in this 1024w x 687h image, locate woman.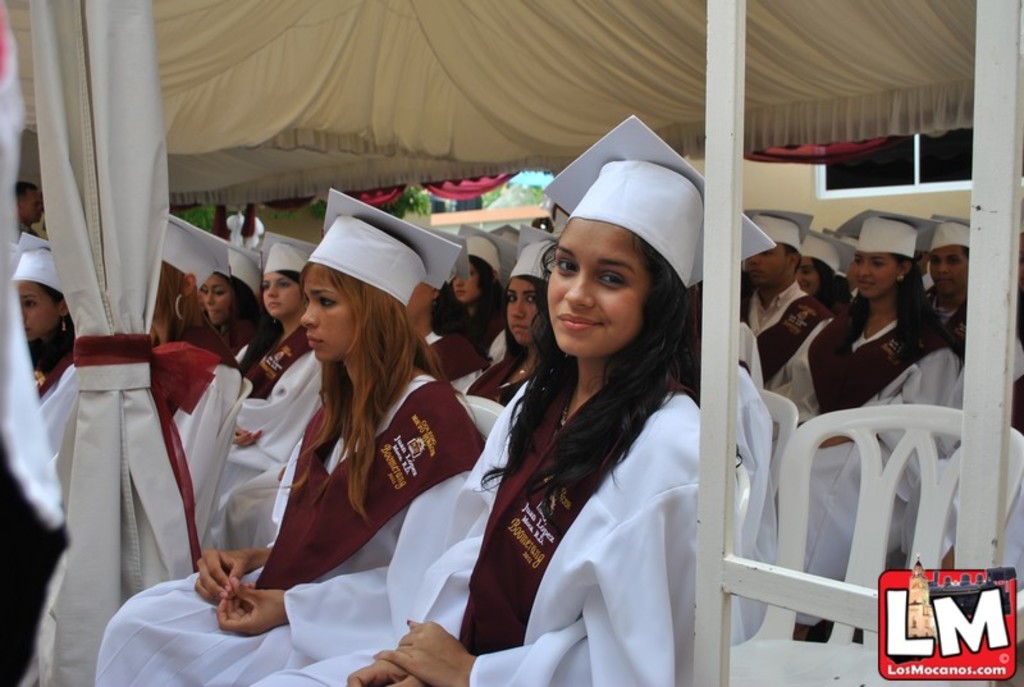
Bounding box: (left=472, top=221, right=561, bottom=407).
